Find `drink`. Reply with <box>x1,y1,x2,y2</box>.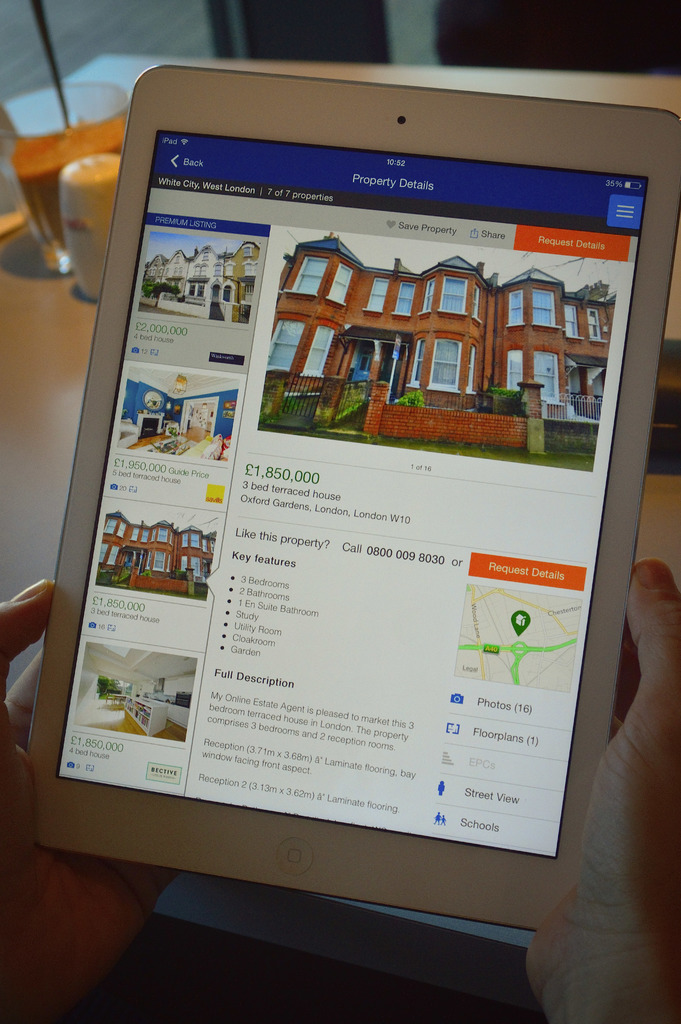
<box>7,111,126,272</box>.
